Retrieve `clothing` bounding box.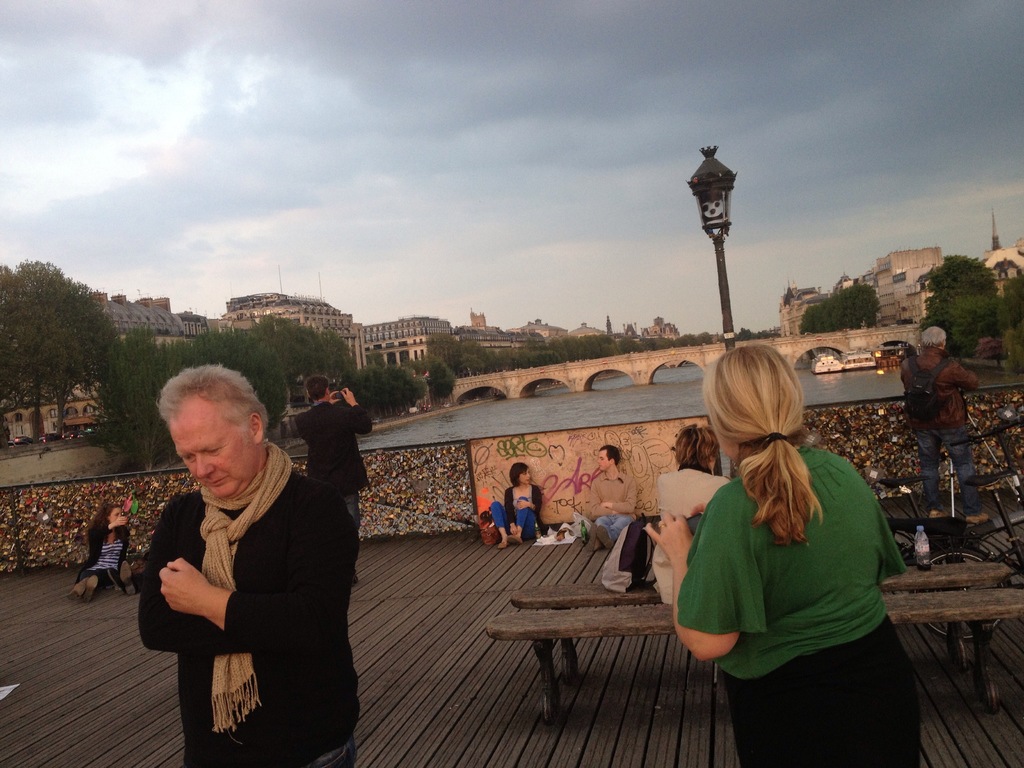
Bounding box: 138 470 361 767.
